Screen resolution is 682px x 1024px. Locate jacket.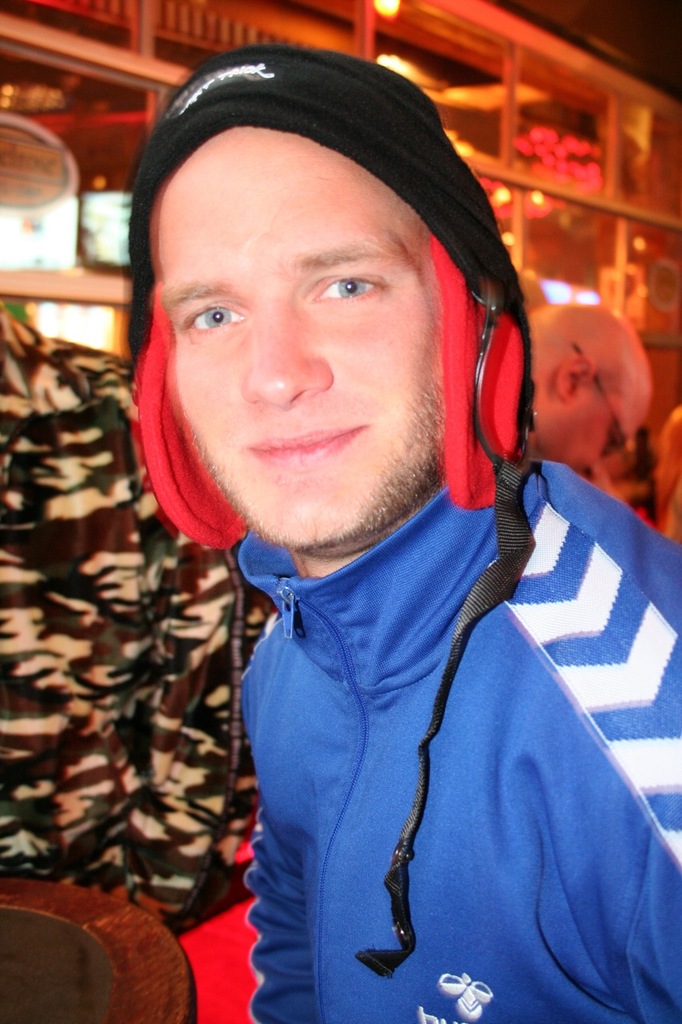
l=189, t=455, r=634, b=1023.
